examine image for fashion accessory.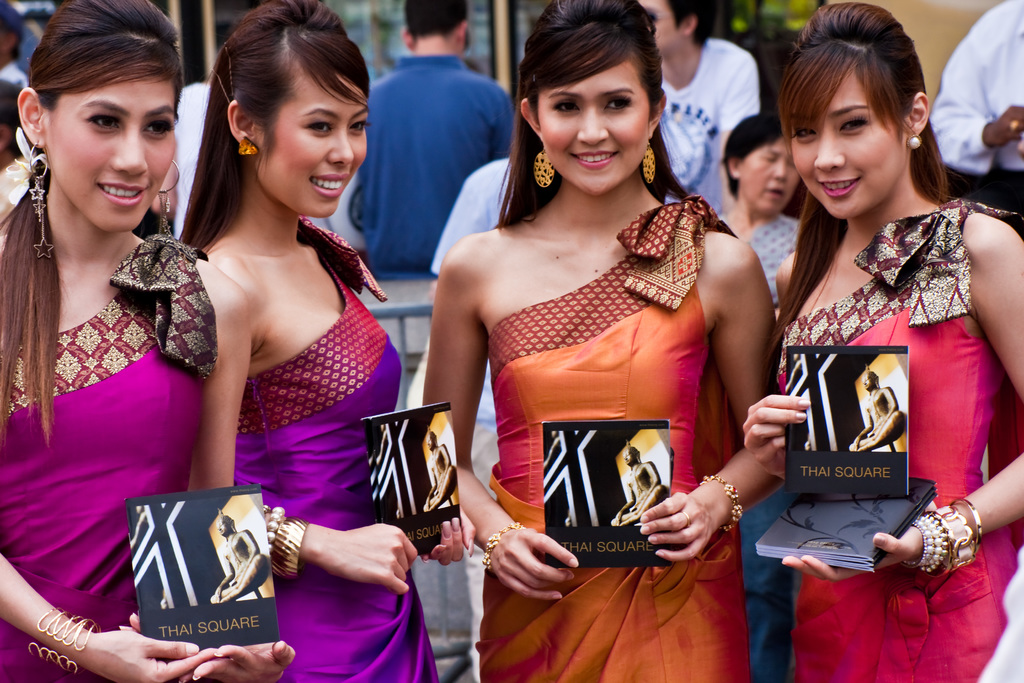
Examination result: bbox=(732, 168, 740, 181).
